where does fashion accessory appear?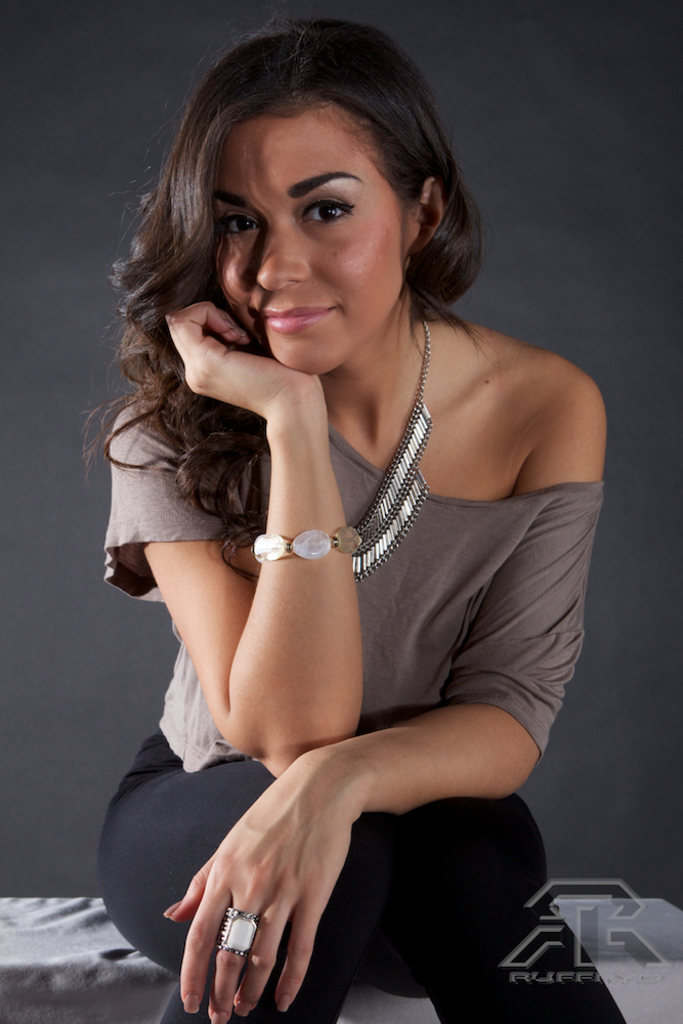
Appears at bbox=(214, 900, 260, 958).
